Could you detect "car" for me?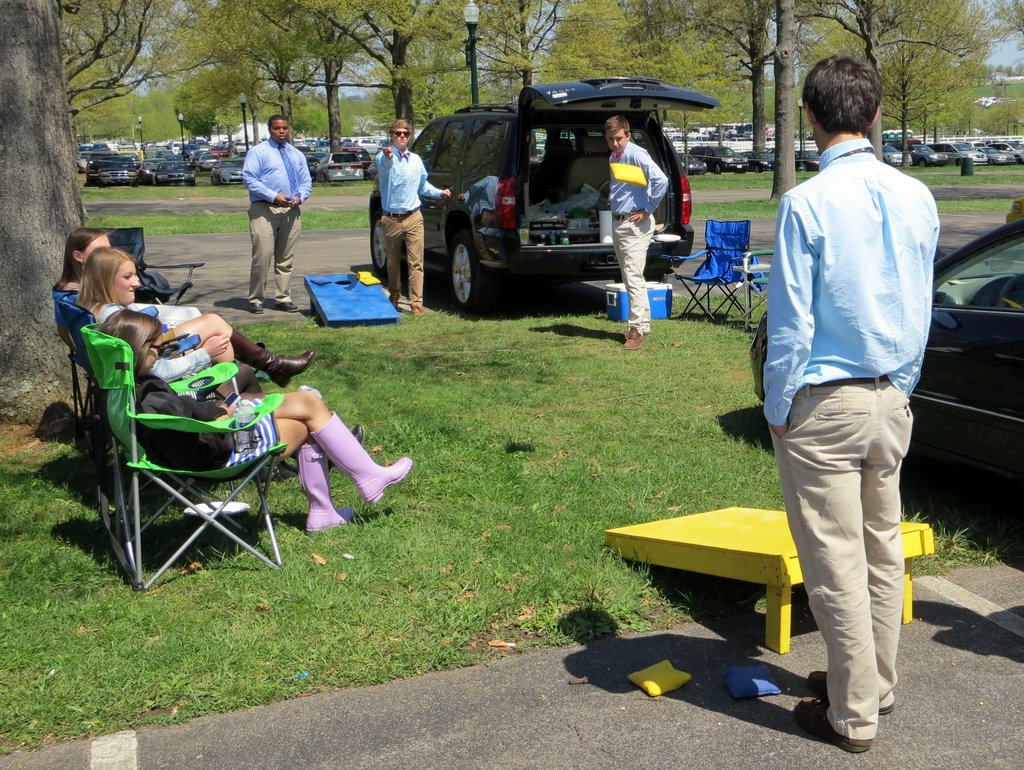
Detection result: Rect(748, 212, 1023, 480).
